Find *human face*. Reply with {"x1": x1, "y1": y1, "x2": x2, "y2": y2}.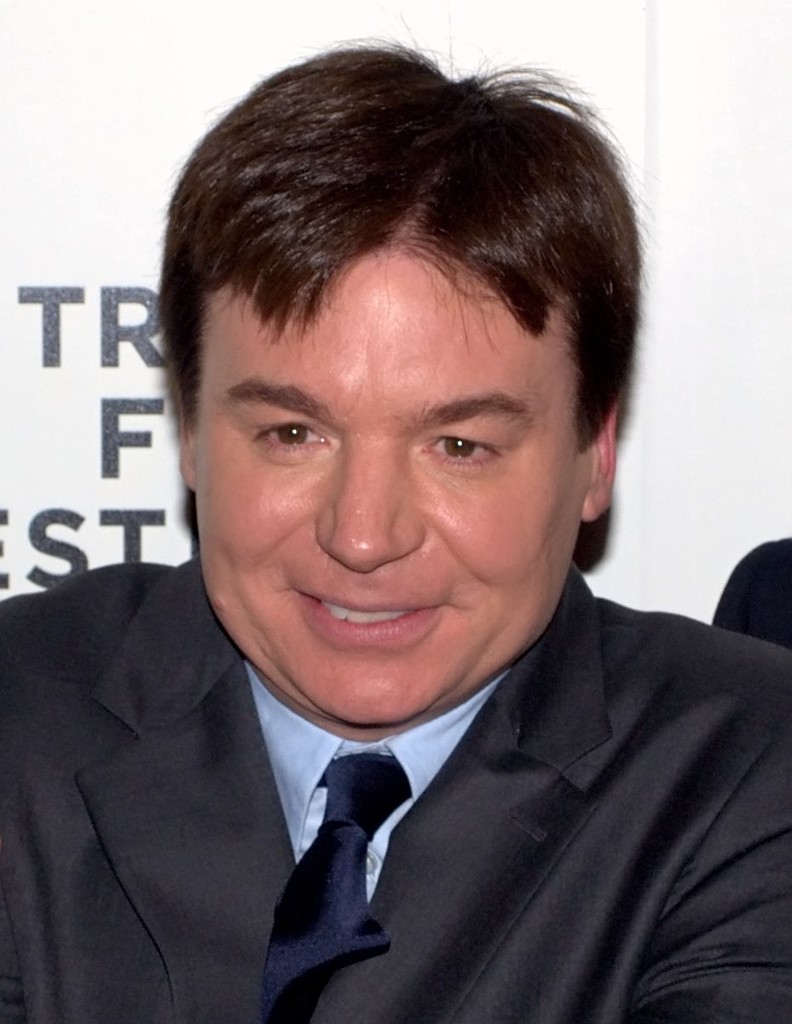
{"x1": 202, "y1": 261, "x2": 588, "y2": 724}.
